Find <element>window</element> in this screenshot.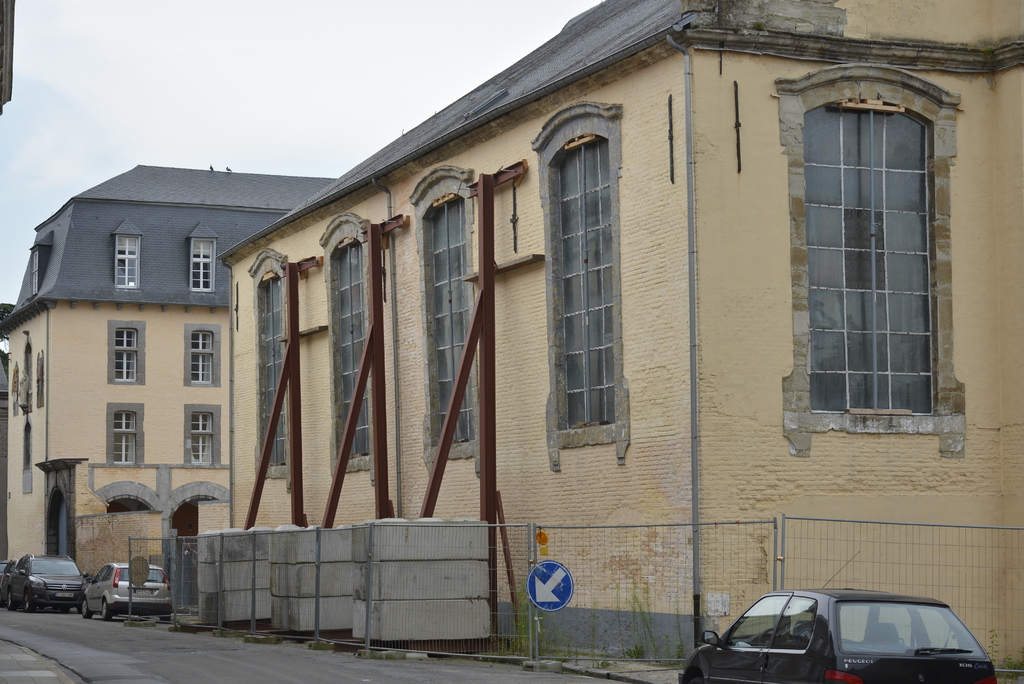
The bounding box for <element>window</element> is 799 95 956 434.
